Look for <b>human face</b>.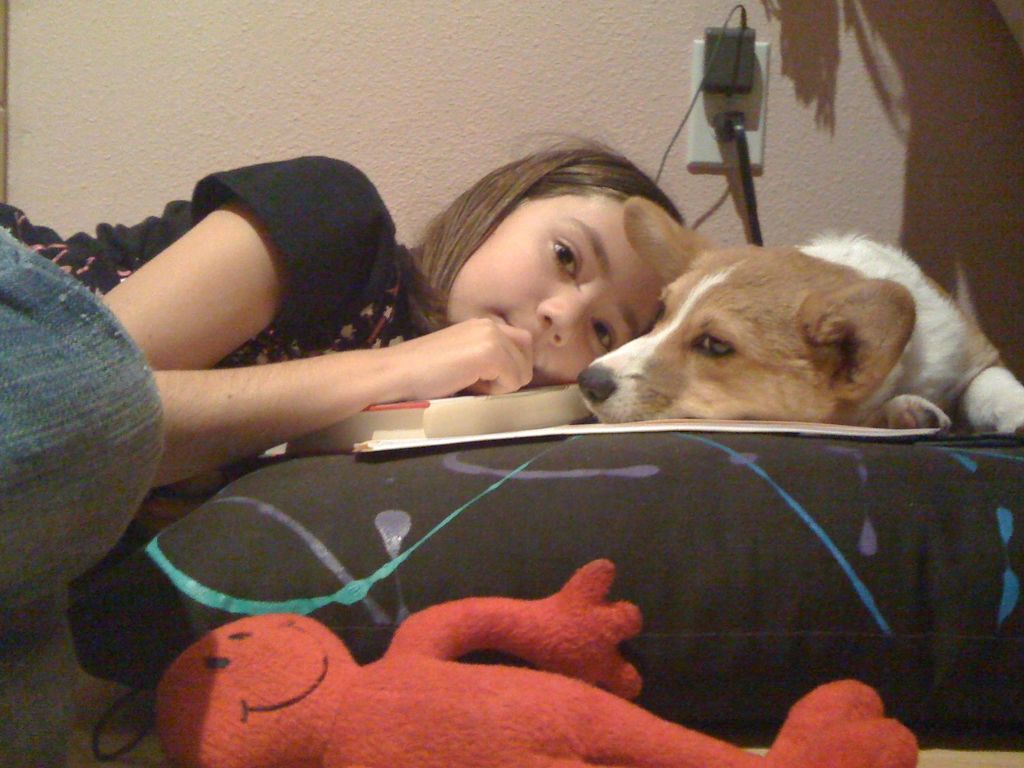
Found: locate(447, 196, 662, 383).
